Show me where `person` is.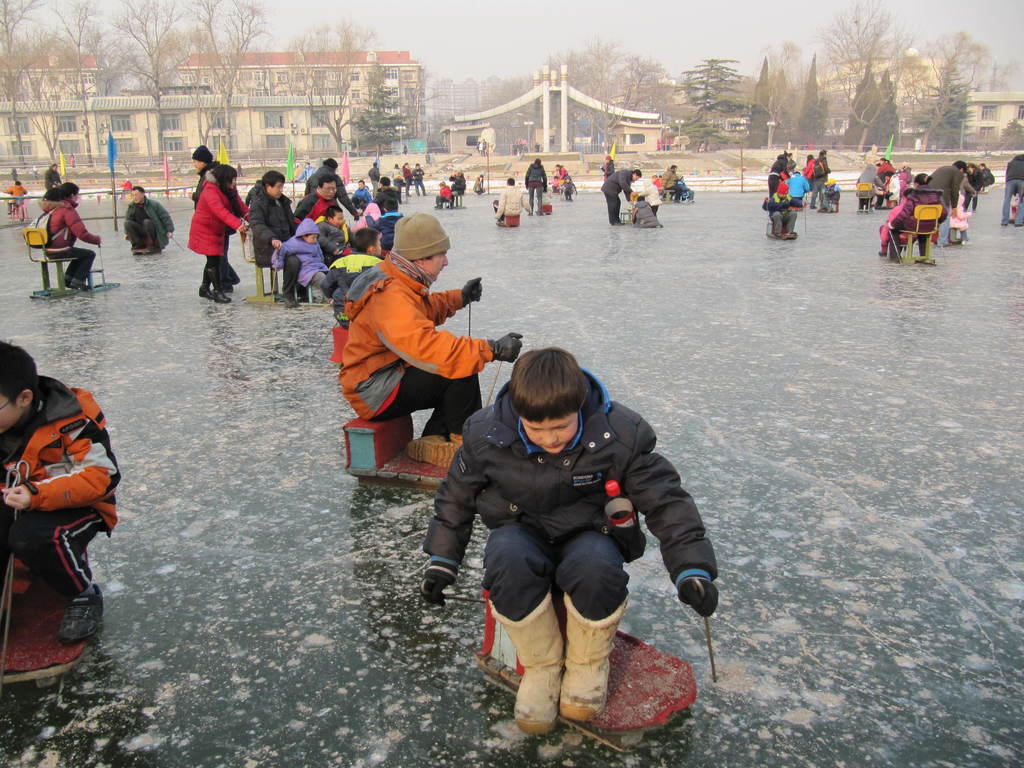
`person` is at [495,177,527,227].
